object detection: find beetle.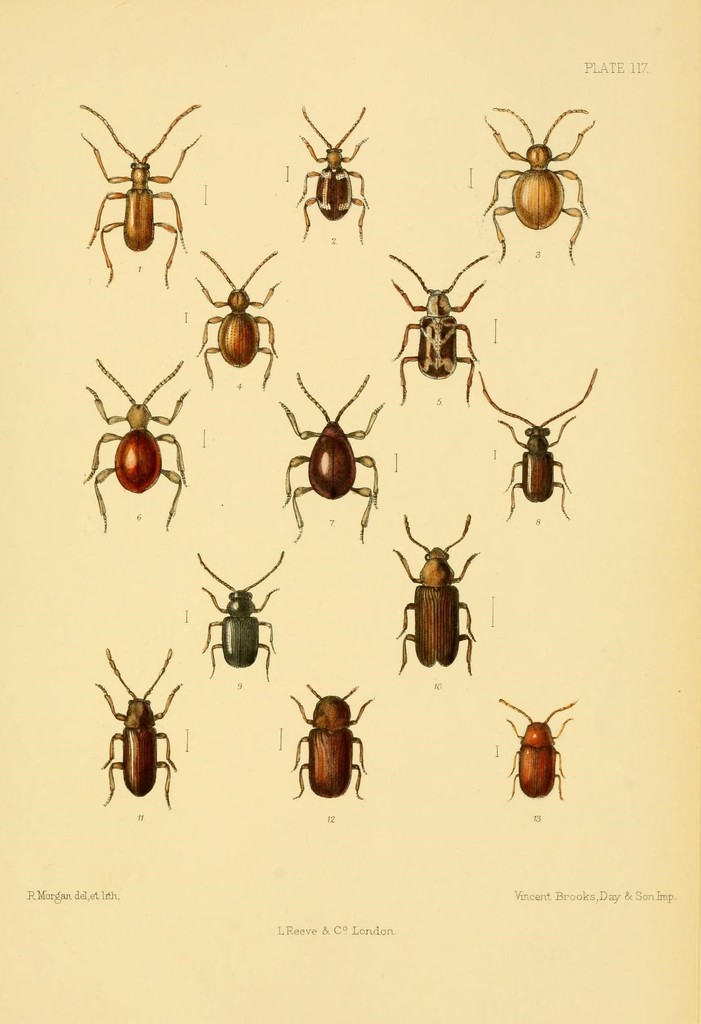
[x1=89, y1=364, x2=189, y2=529].
